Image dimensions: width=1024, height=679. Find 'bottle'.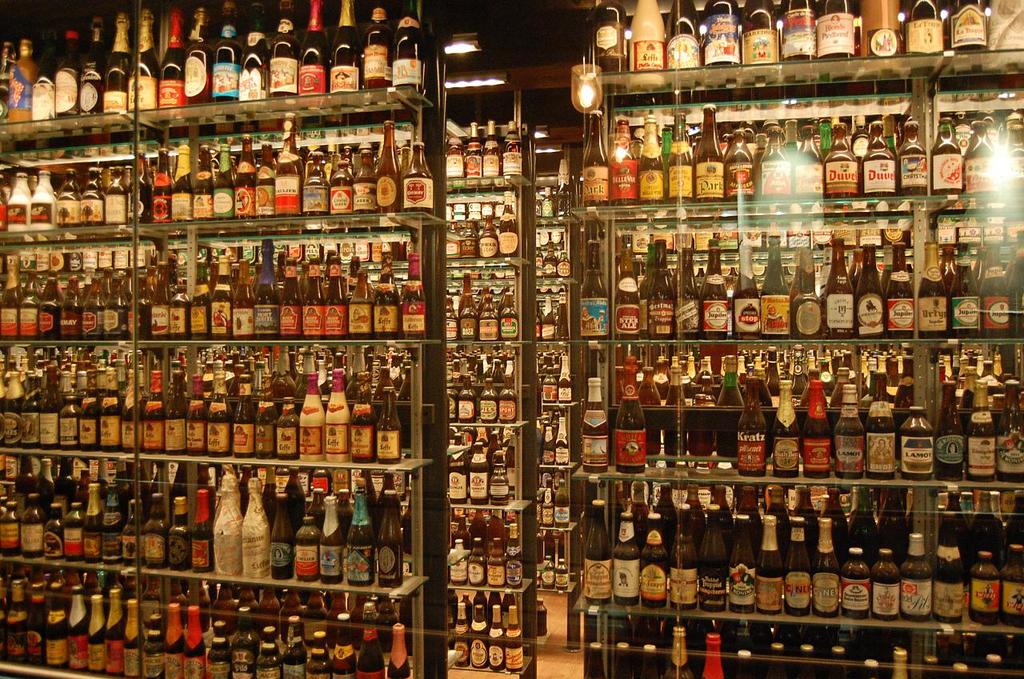
box(505, 503, 525, 548).
